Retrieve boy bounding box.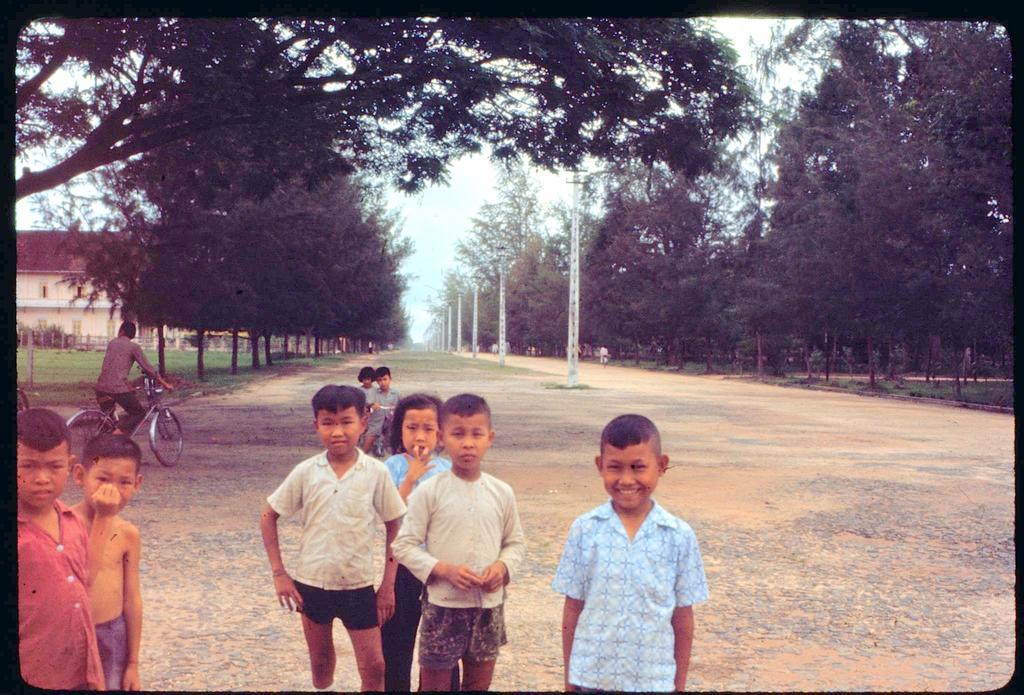
Bounding box: bbox=(65, 423, 147, 694).
